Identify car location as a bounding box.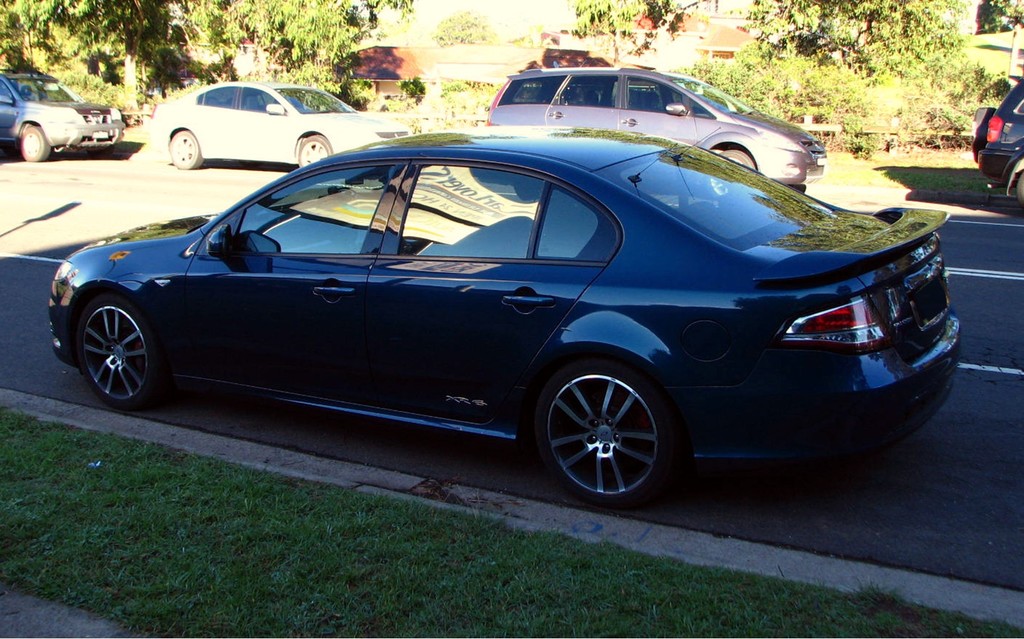
52 108 959 512.
